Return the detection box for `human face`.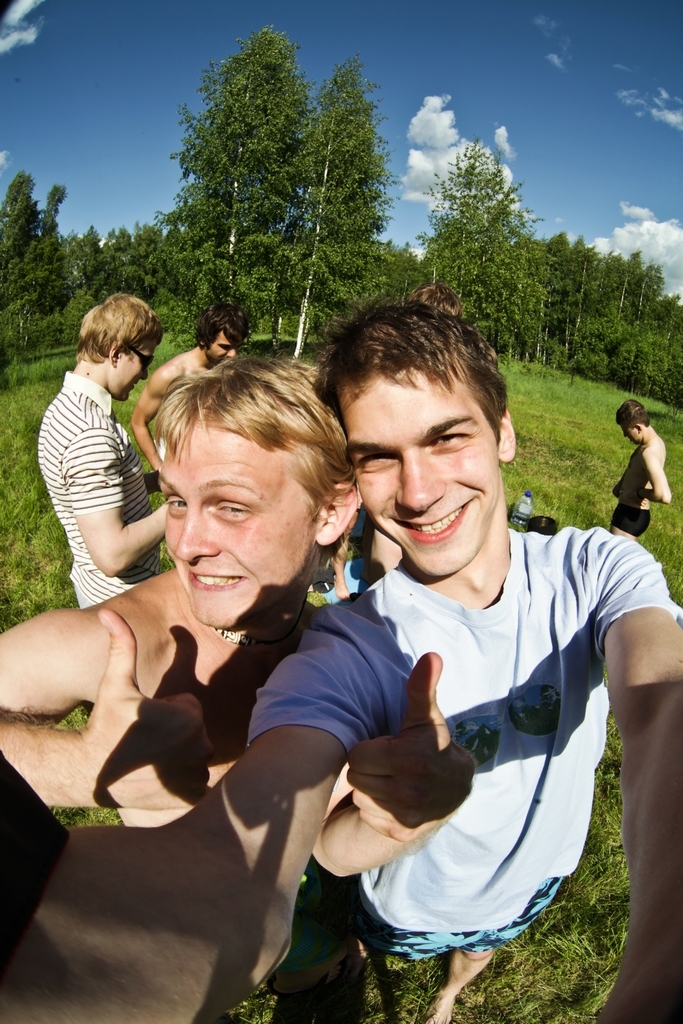
box(112, 326, 151, 402).
